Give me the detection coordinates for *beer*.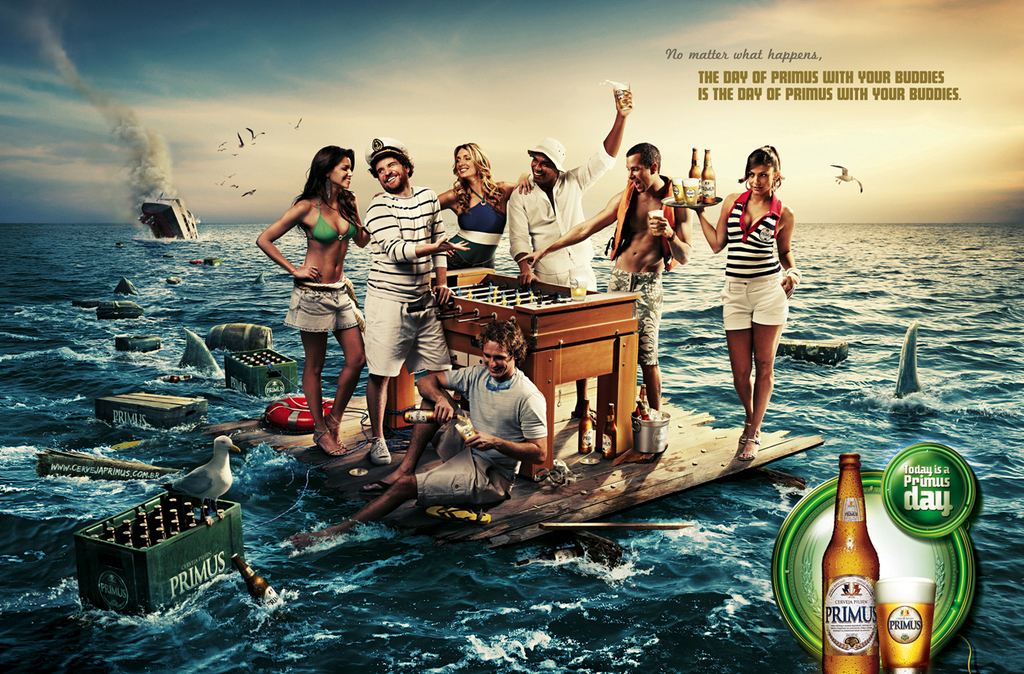
(x1=877, y1=572, x2=930, y2=673).
